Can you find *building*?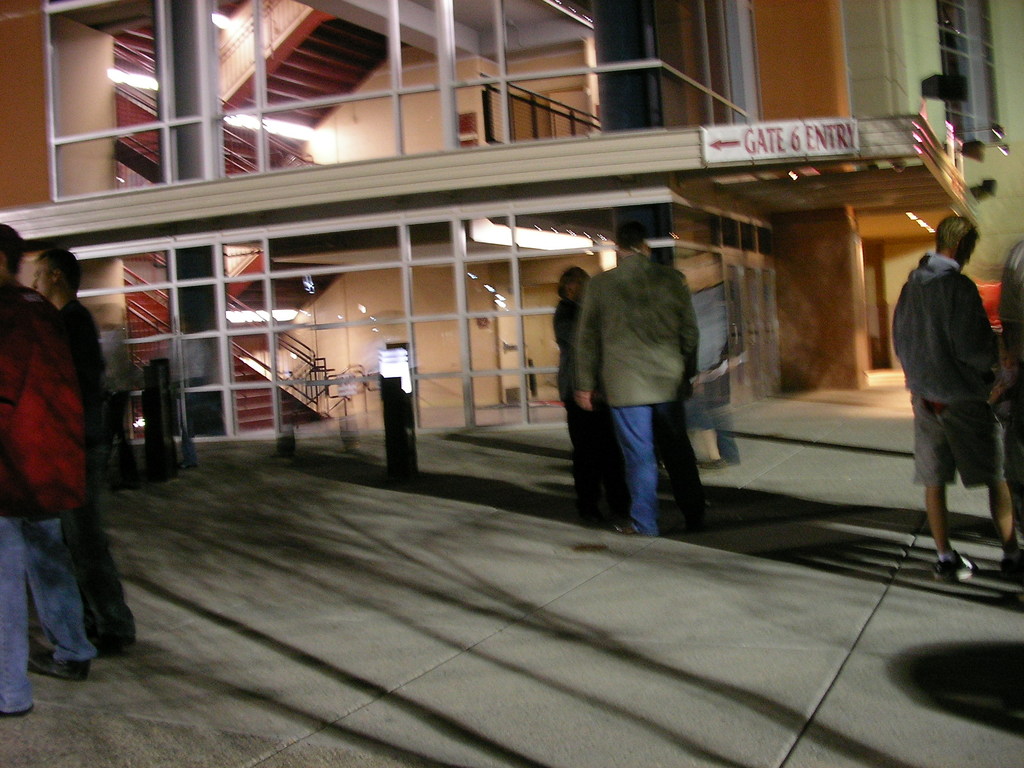
Yes, bounding box: 0:0:1023:442.
